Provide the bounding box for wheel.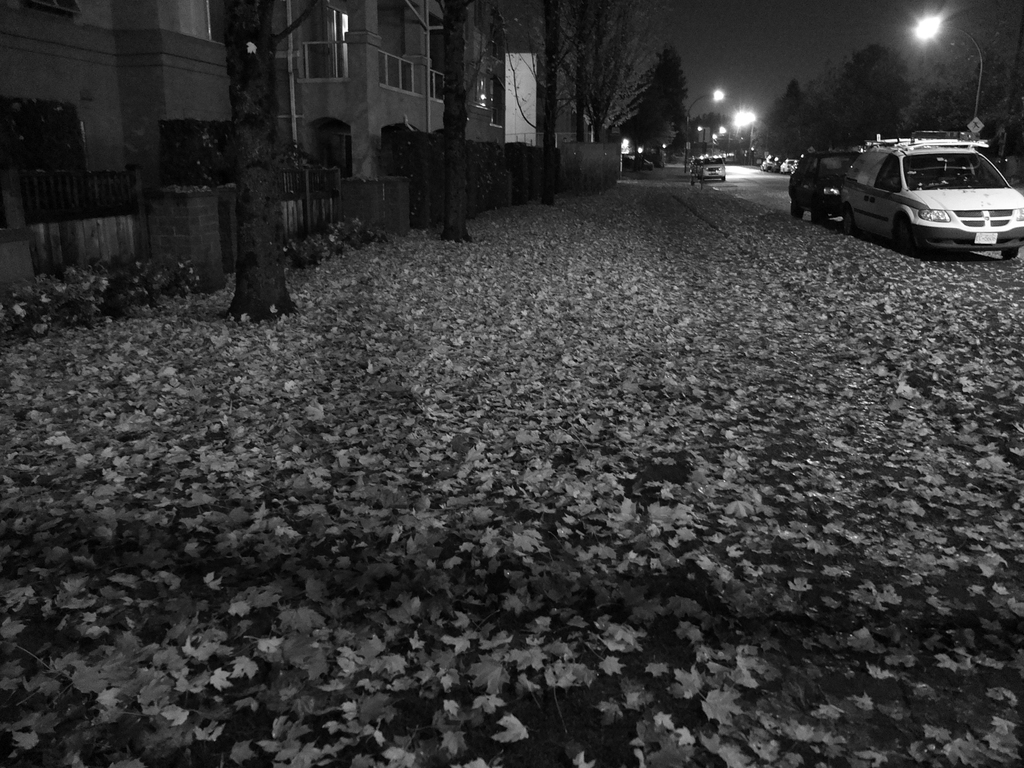
bbox=(841, 205, 858, 234).
